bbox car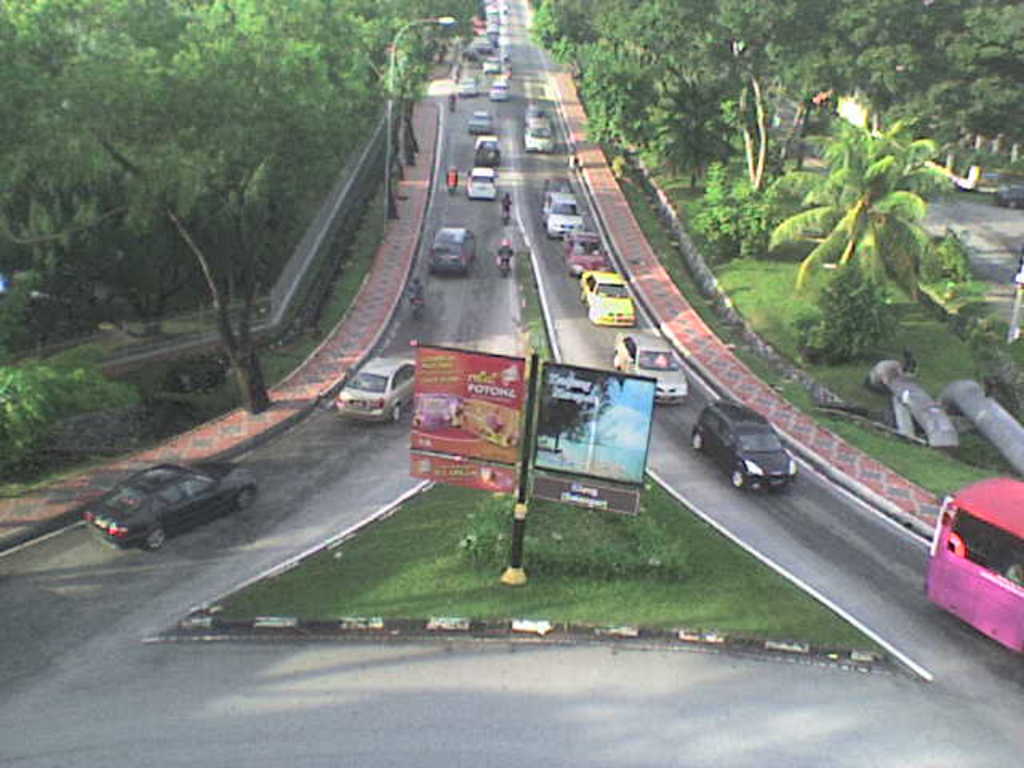
region(336, 354, 419, 416)
